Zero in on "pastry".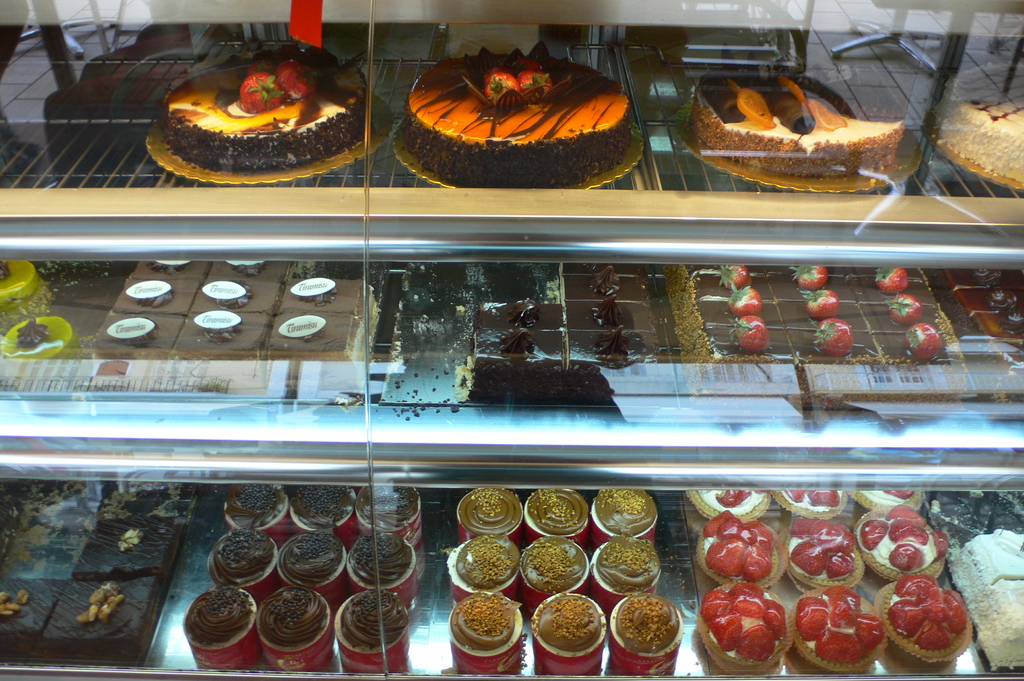
Zeroed in: x1=72, y1=525, x2=183, y2=577.
